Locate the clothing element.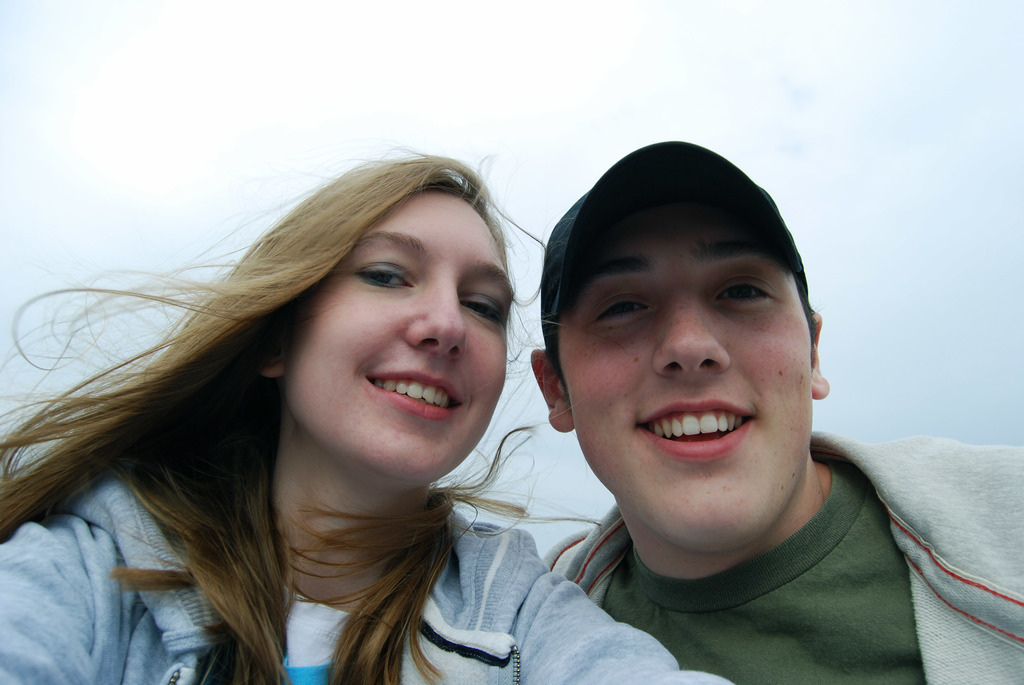
Element bbox: [433,416,1013,677].
